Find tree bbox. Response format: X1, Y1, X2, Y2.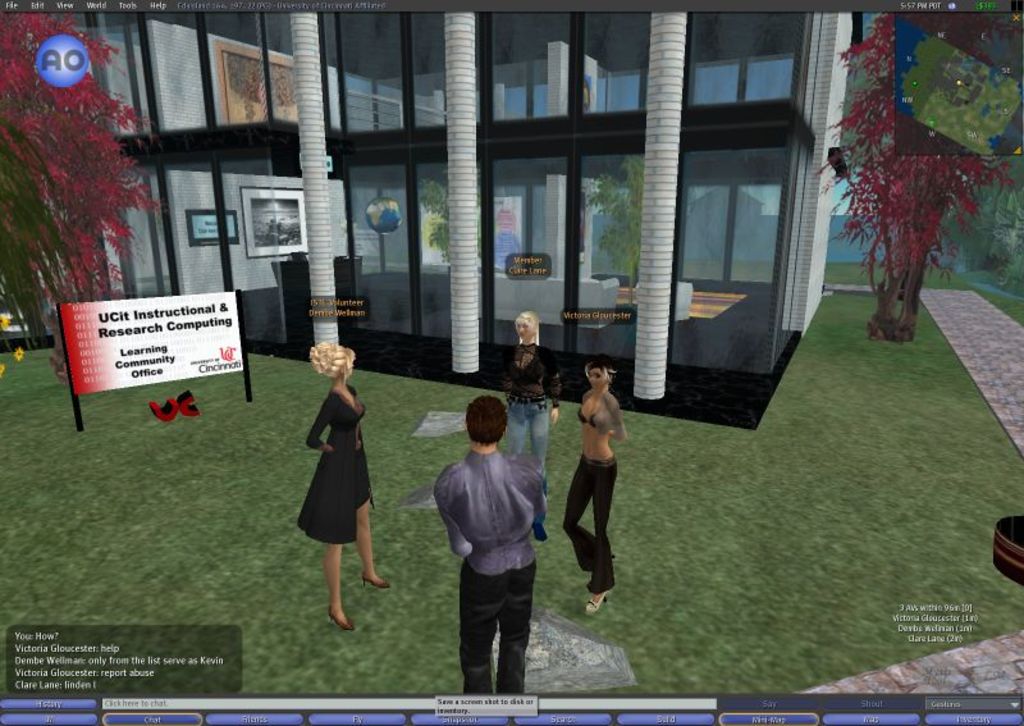
822, 8, 1018, 346.
